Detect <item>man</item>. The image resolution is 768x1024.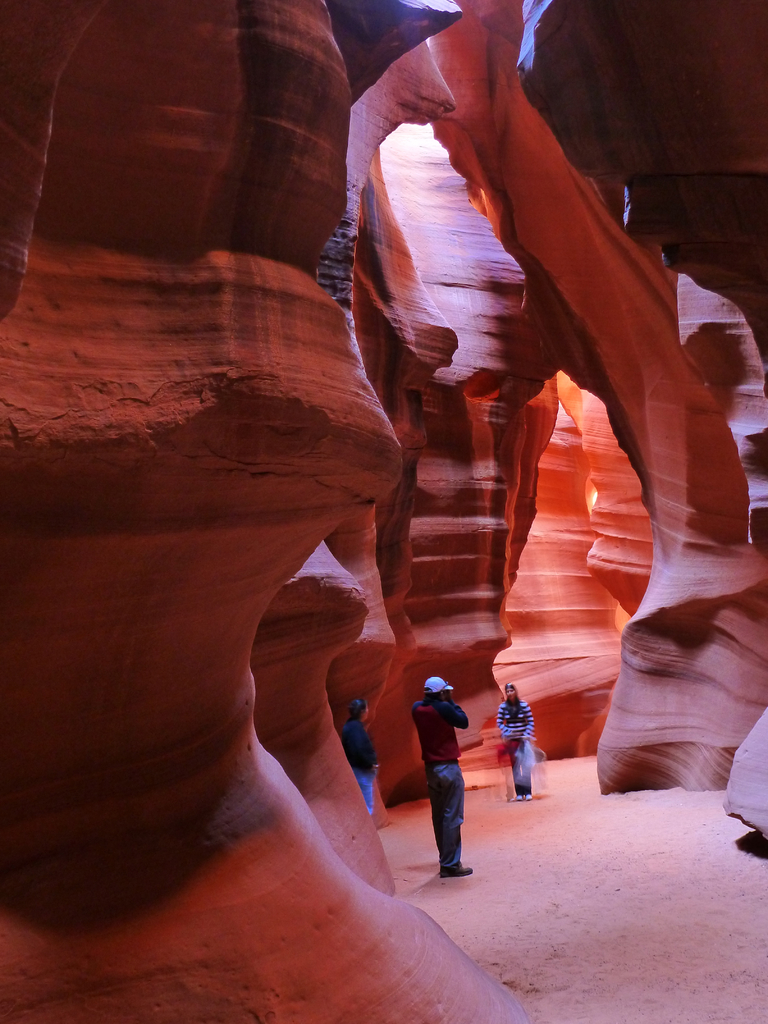
<region>405, 668, 482, 892</region>.
